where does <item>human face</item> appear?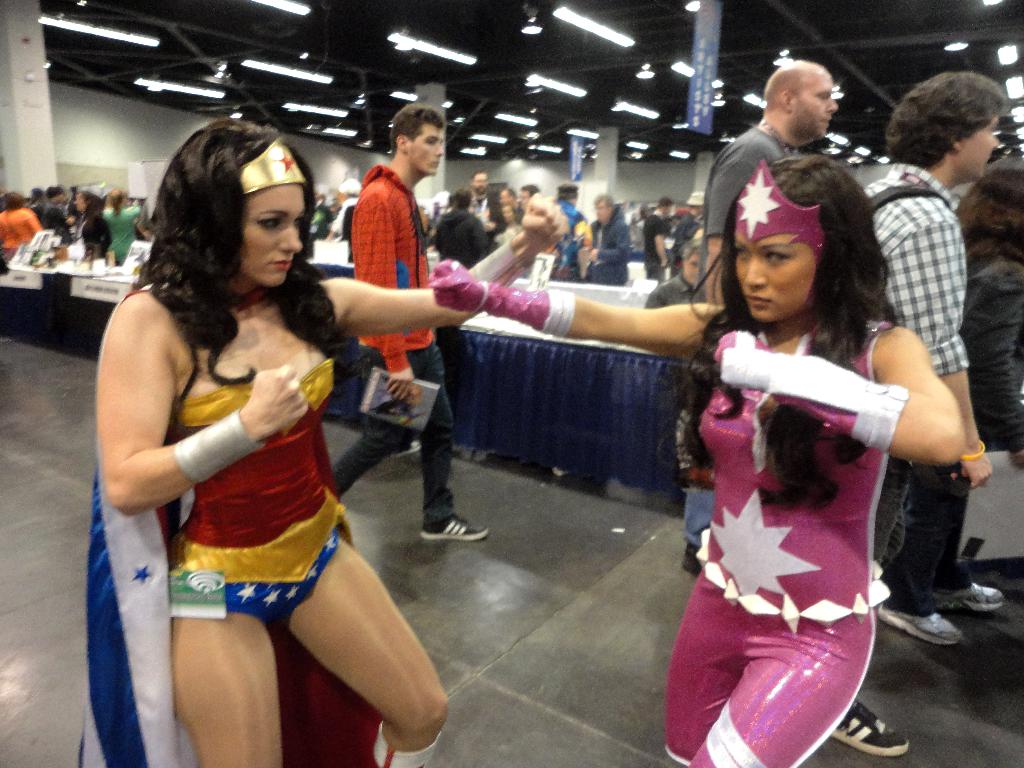
Appears at <box>961,113,1002,180</box>.
